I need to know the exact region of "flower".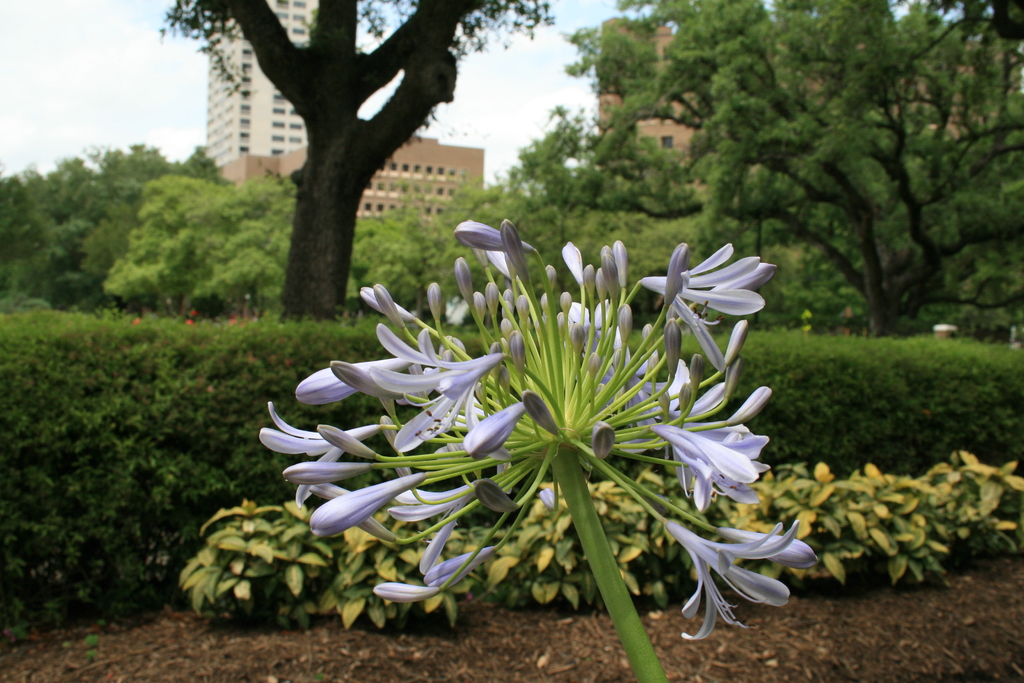
Region: 712,265,780,293.
